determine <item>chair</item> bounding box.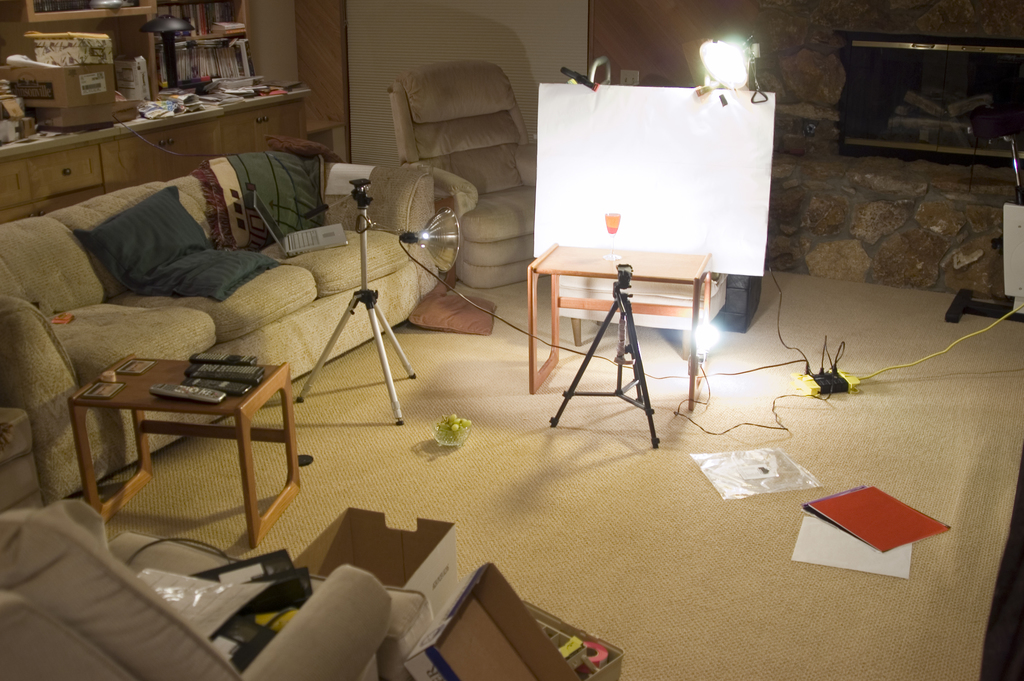
Determined: box=[389, 60, 564, 297].
